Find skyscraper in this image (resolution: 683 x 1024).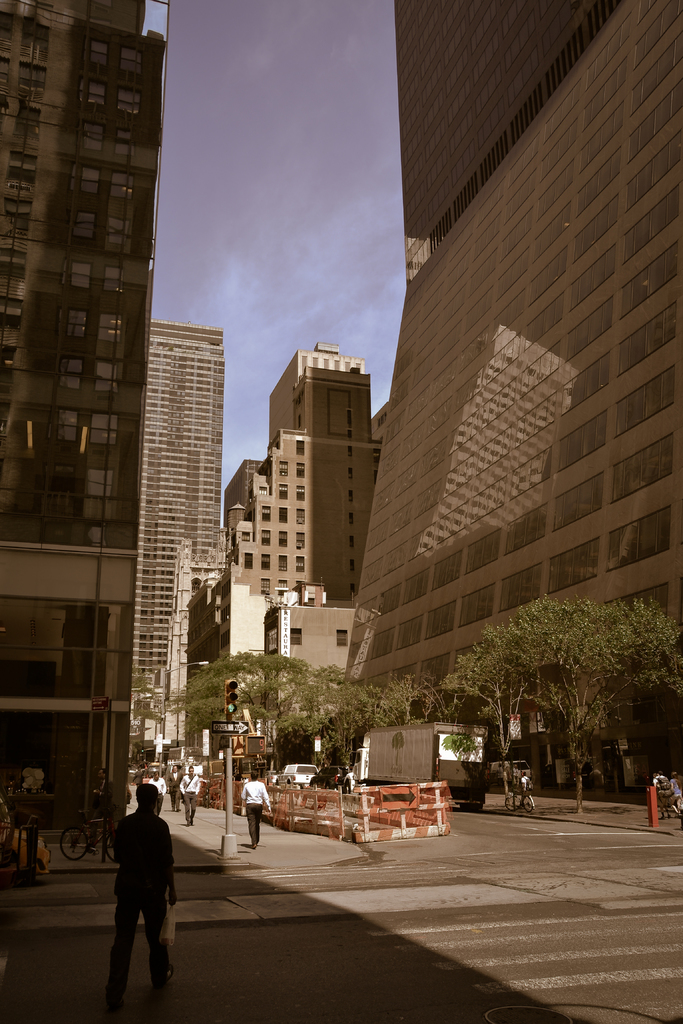
183:340:390:673.
